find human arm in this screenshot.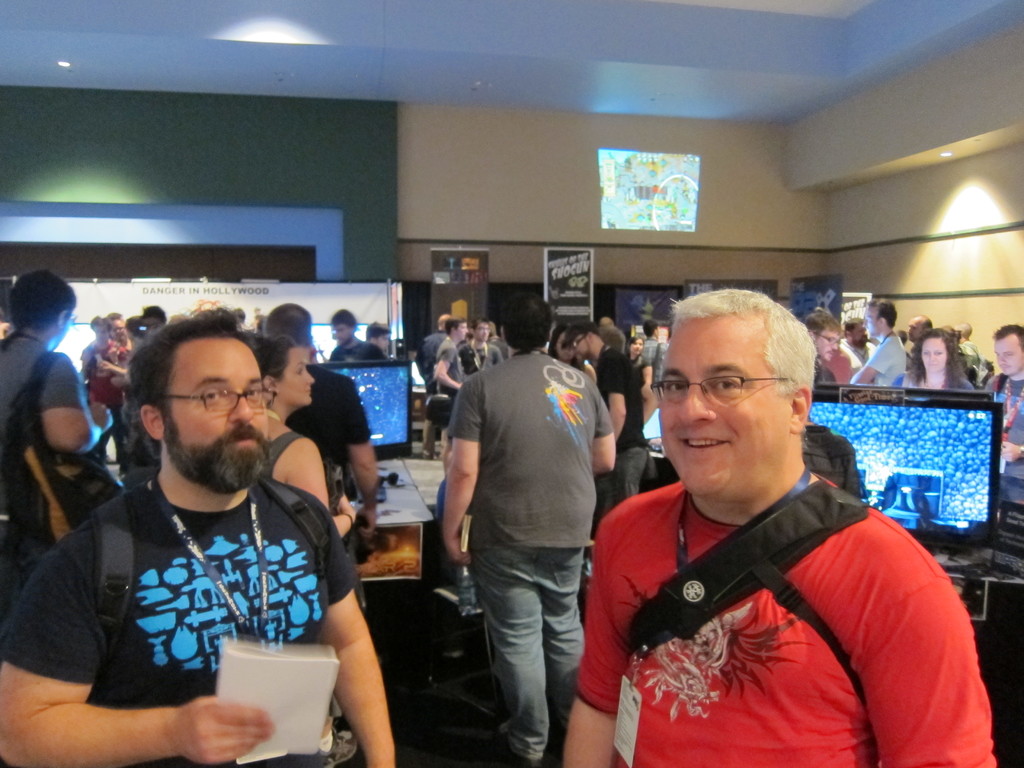
The bounding box for human arm is 342 375 384 530.
